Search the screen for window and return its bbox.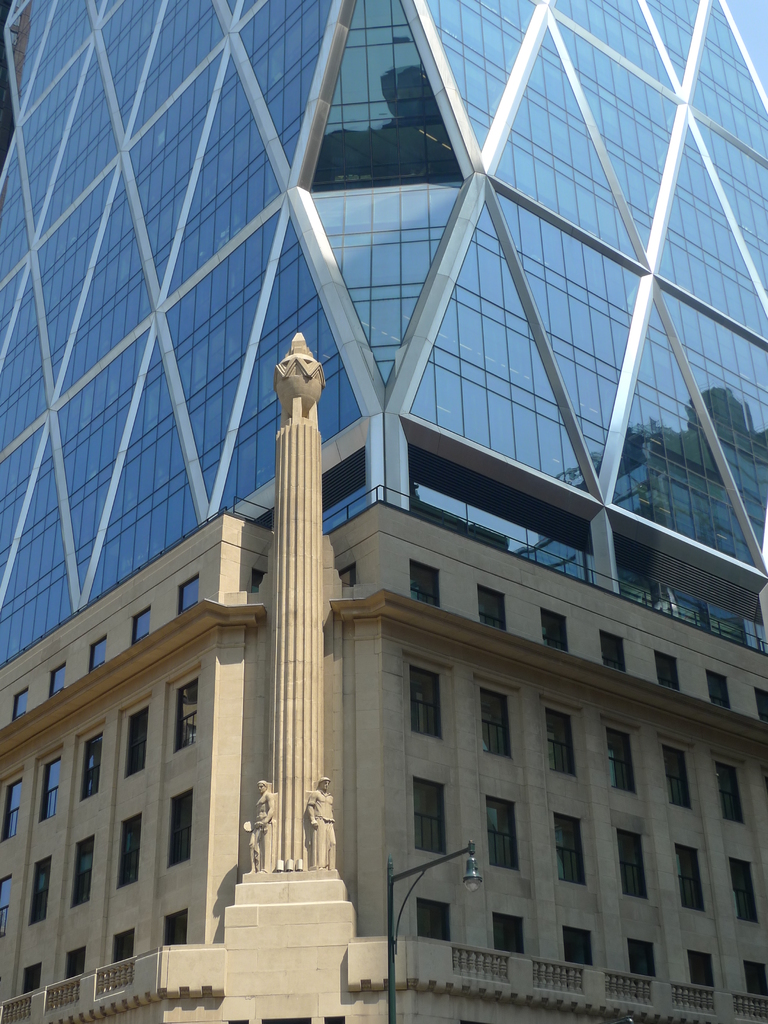
Found: (left=707, top=670, right=733, bottom=712).
